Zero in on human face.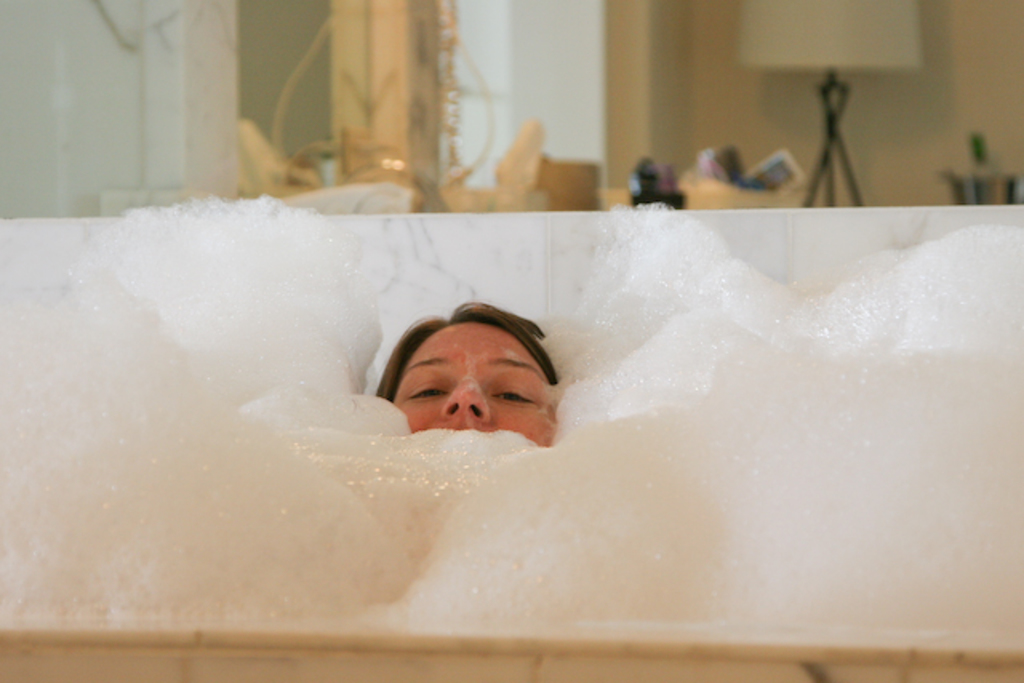
Zeroed in: region(398, 315, 555, 449).
